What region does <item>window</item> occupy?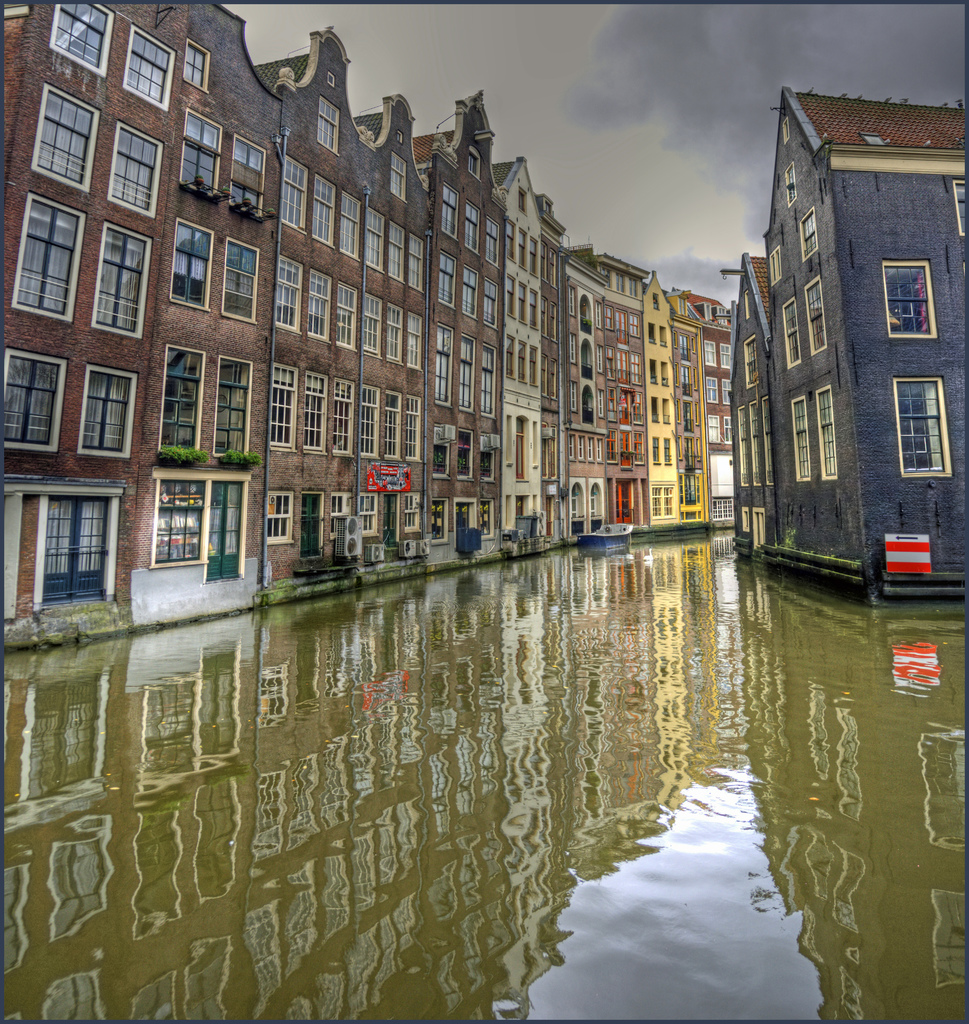
(387, 223, 405, 279).
